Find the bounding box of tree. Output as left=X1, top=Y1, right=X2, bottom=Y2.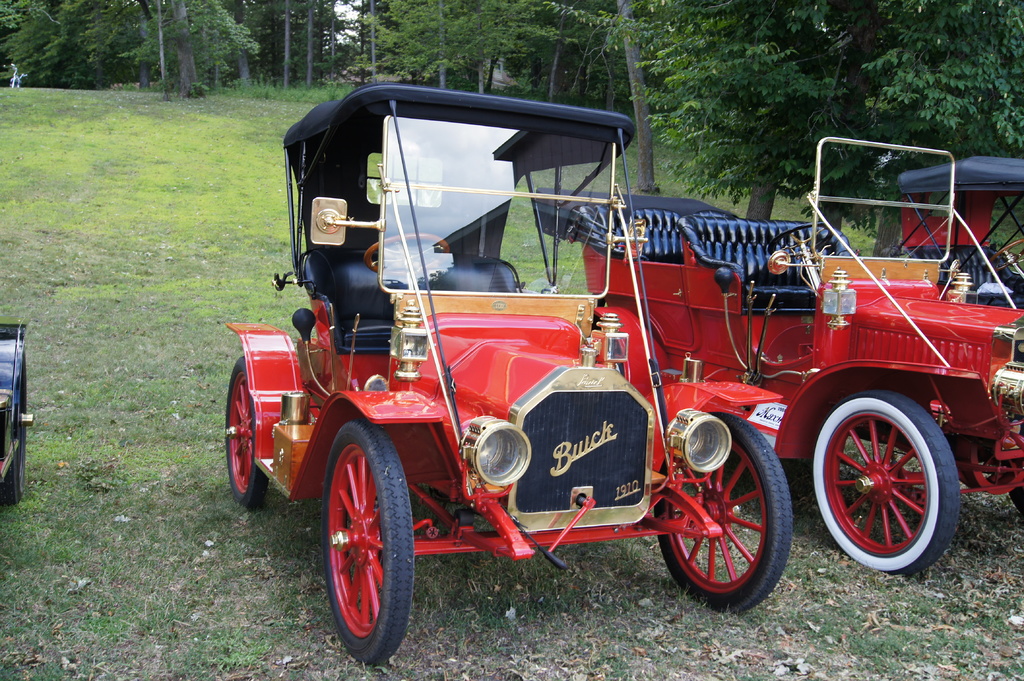
left=451, top=0, right=781, bottom=230.
